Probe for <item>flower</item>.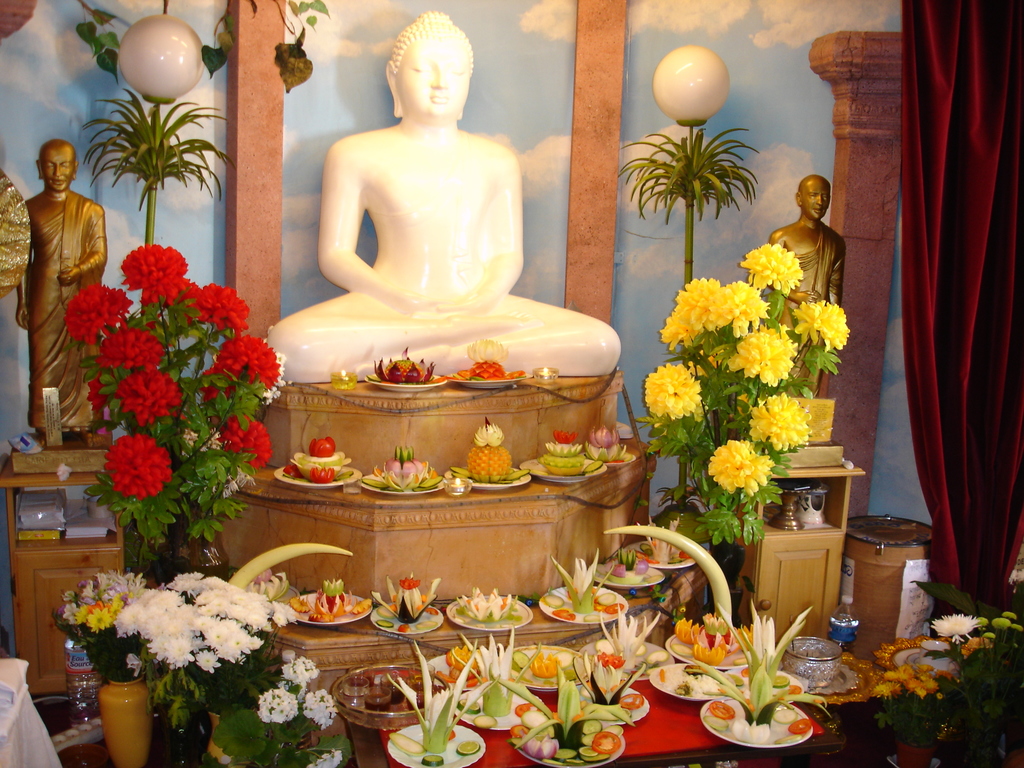
Probe result: <bbox>305, 686, 339, 728</bbox>.
